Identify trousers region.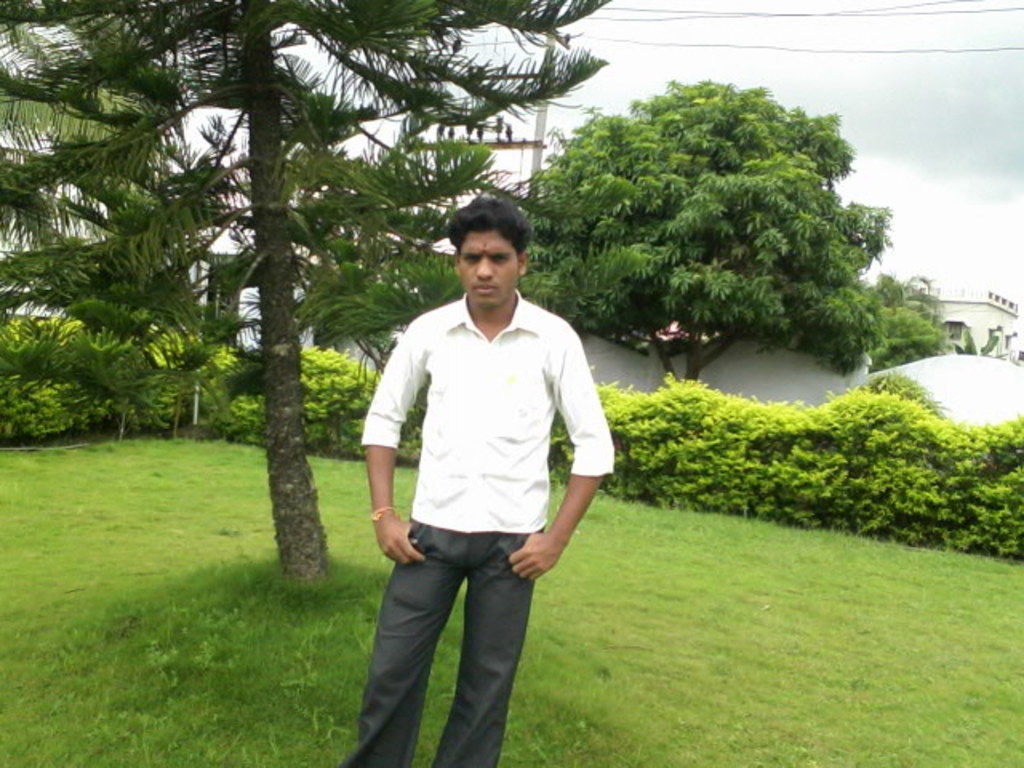
Region: x1=357, y1=533, x2=546, y2=734.
